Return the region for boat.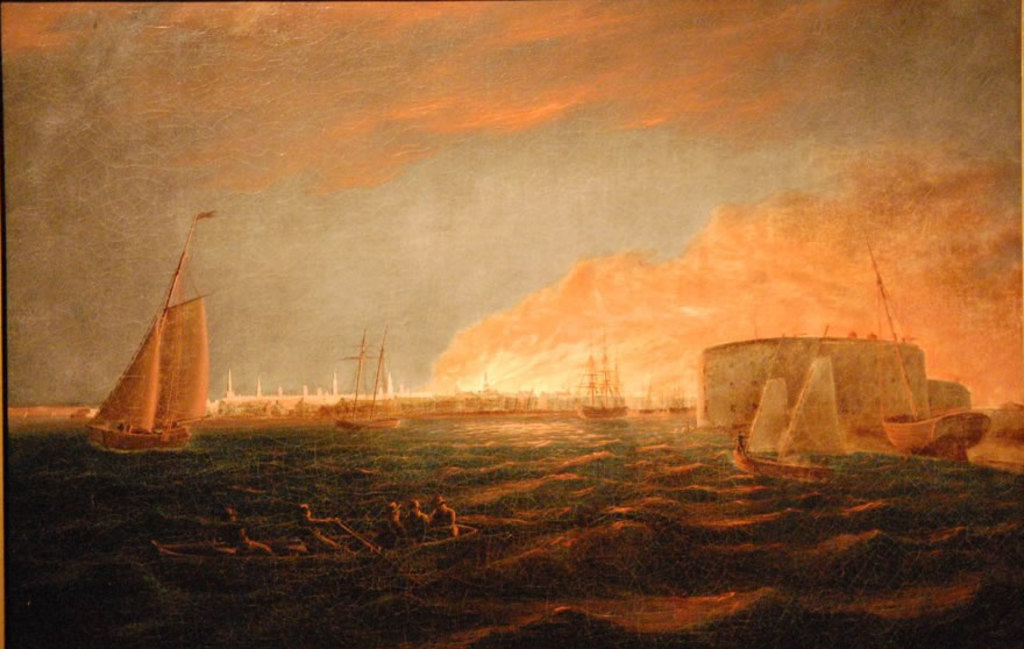
[339, 335, 399, 429].
